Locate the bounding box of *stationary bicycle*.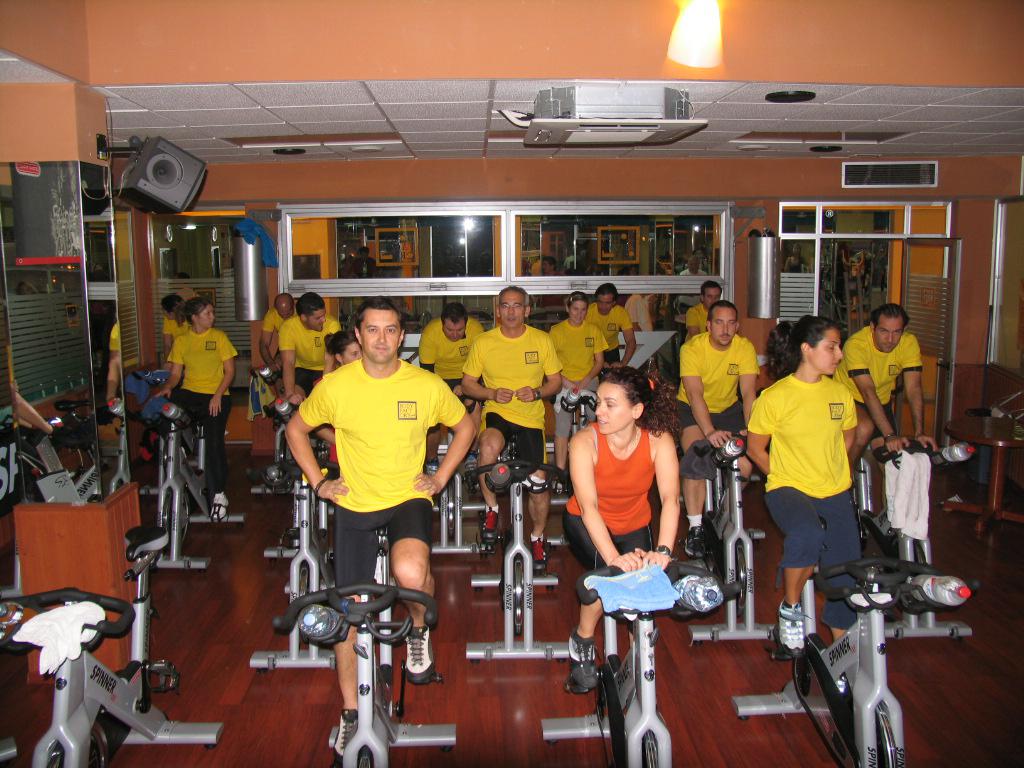
Bounding box: box=[692, 430, 783, 652].
